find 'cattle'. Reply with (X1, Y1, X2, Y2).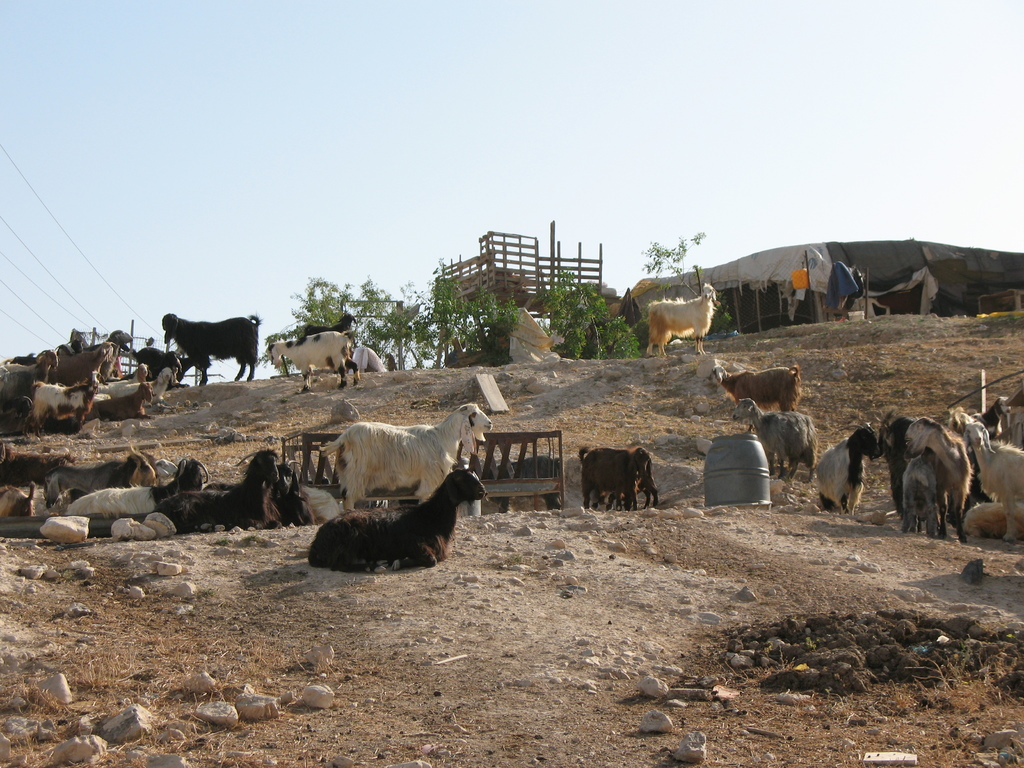
(307, 464, 487, 574).
